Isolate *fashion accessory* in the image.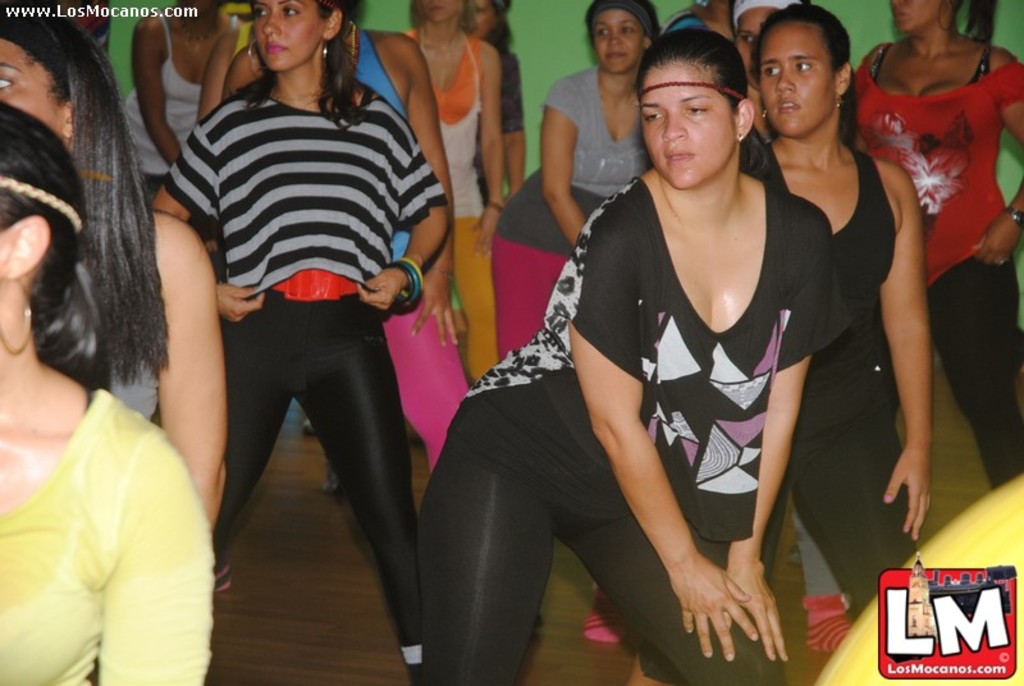
Isolated region: locate(835, 93, 845, 110).
